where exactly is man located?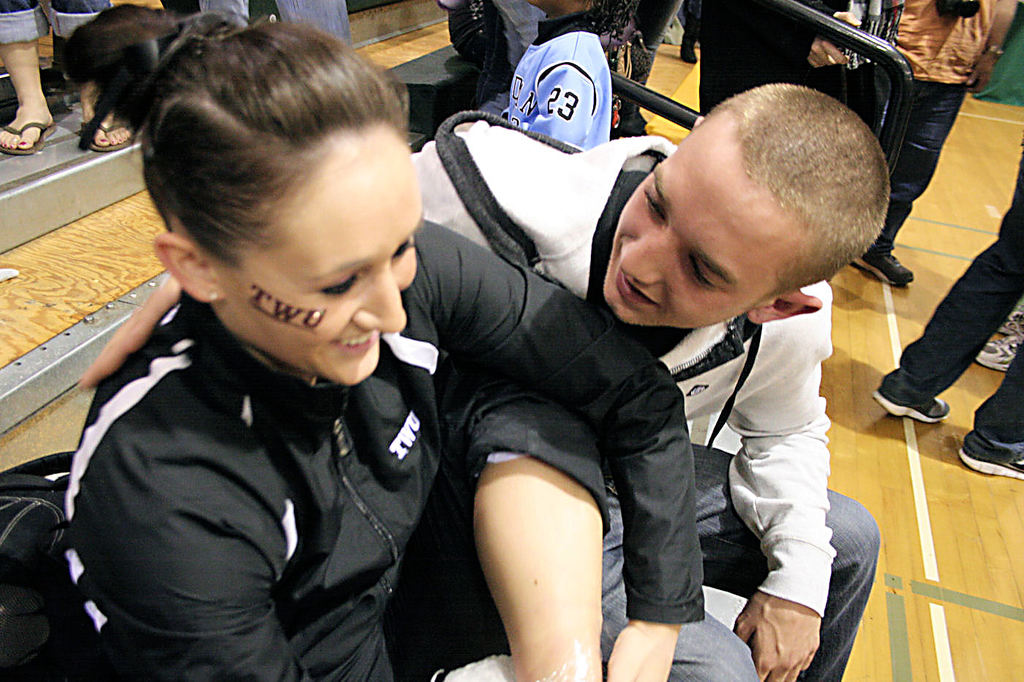
Its bounding box is (173,75,861,681).
